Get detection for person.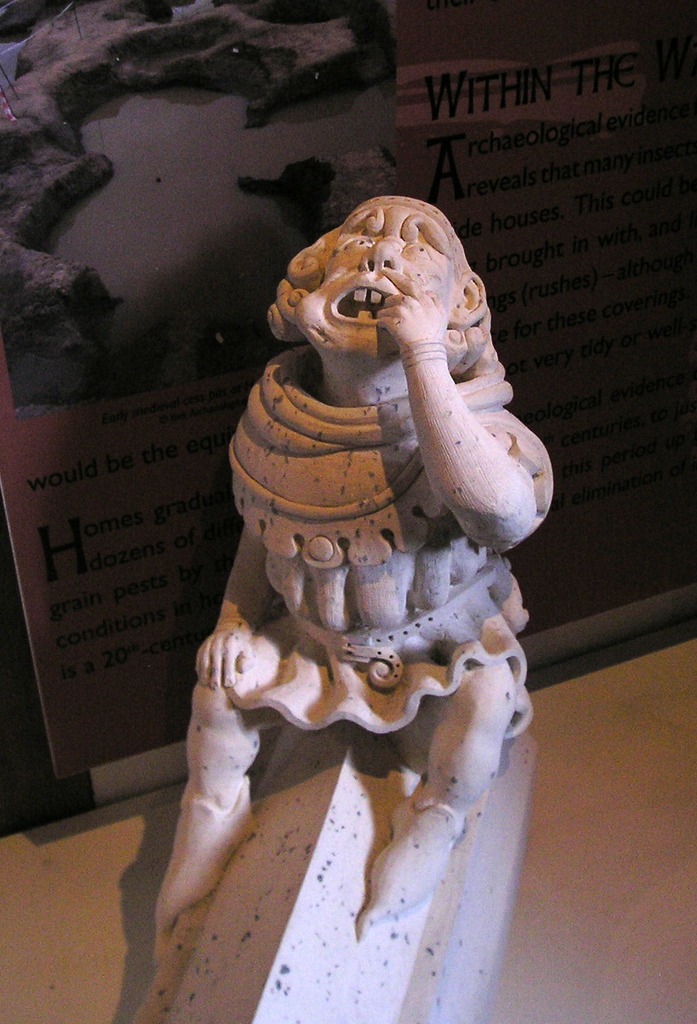
Detection: {"left": 151, "top": 188, "right": 565, "bottom": 935}.
